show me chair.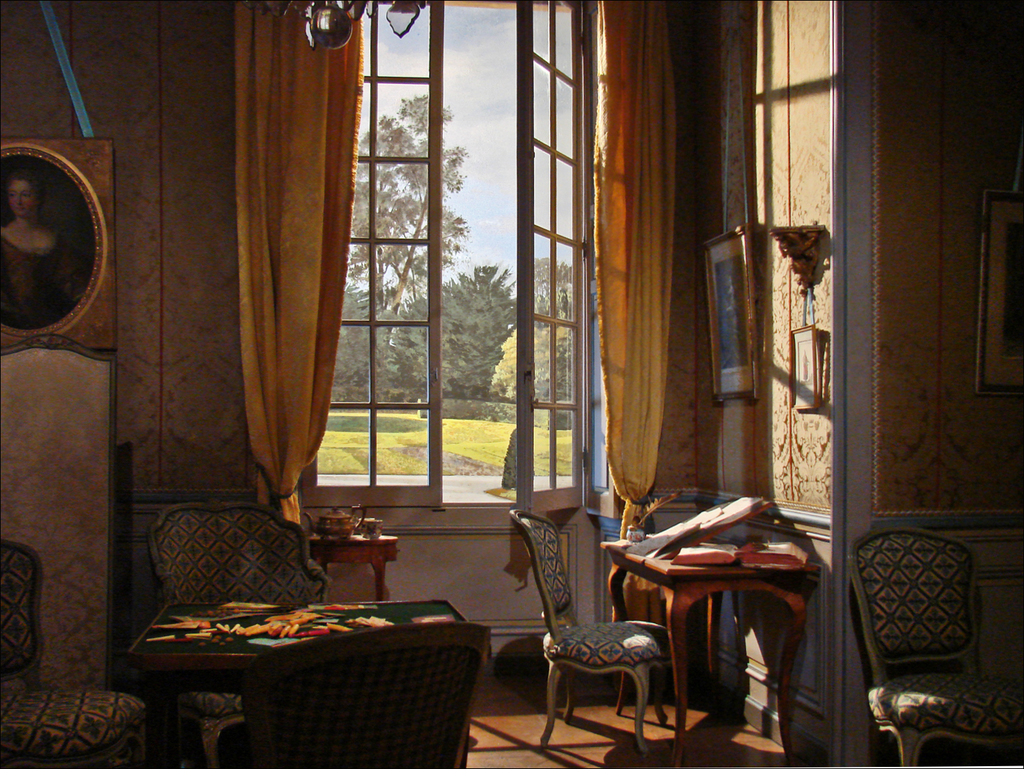
chair is here: (x1=528, y1=555, x2=668, y2=749).
